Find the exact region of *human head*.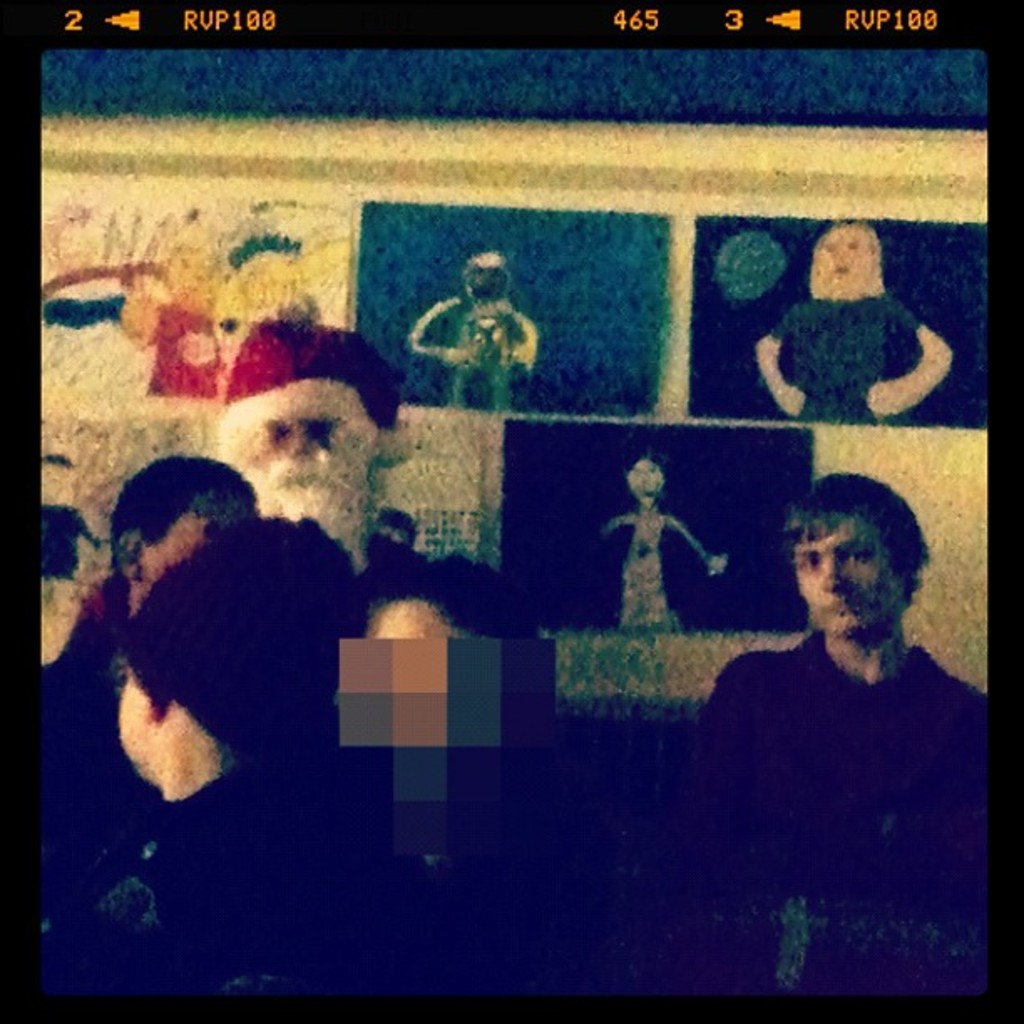
Exact region: {"x1": 120, "y1": 522, "x2": 365, "y2": 795}.
